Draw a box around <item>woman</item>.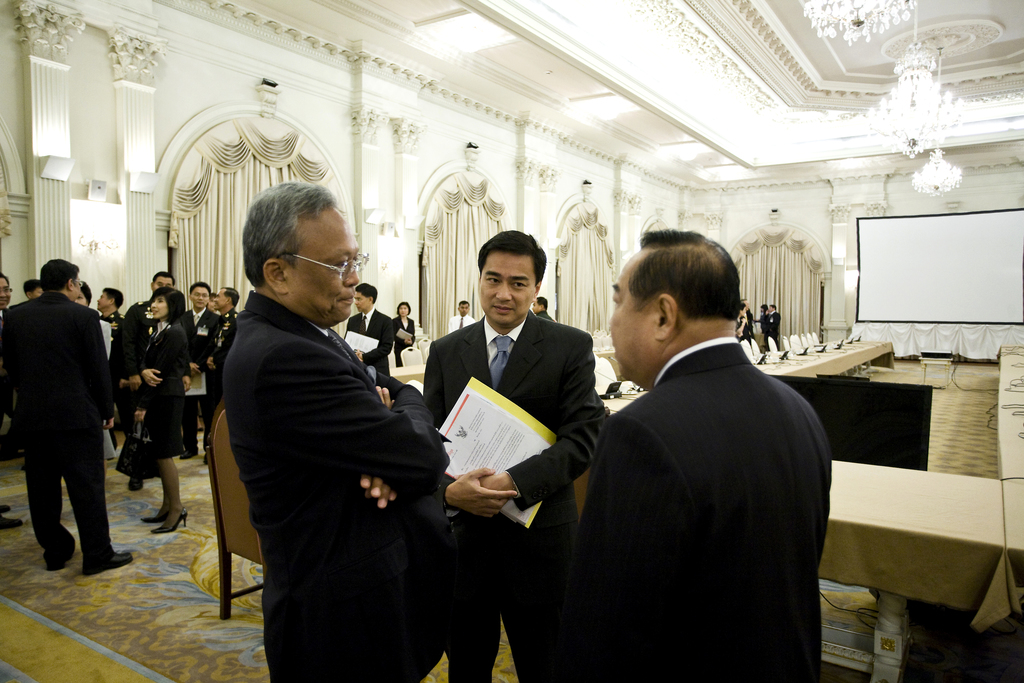
Rect(102, 270, 191, 552).
